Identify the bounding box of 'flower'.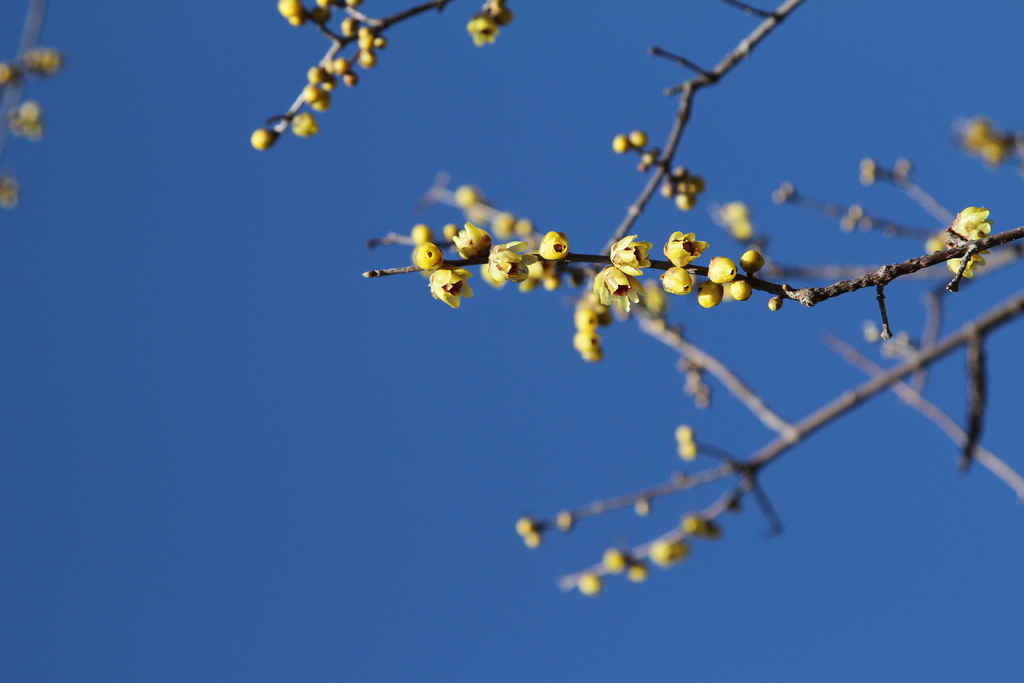
bbox(698, 283, 725, 309).
